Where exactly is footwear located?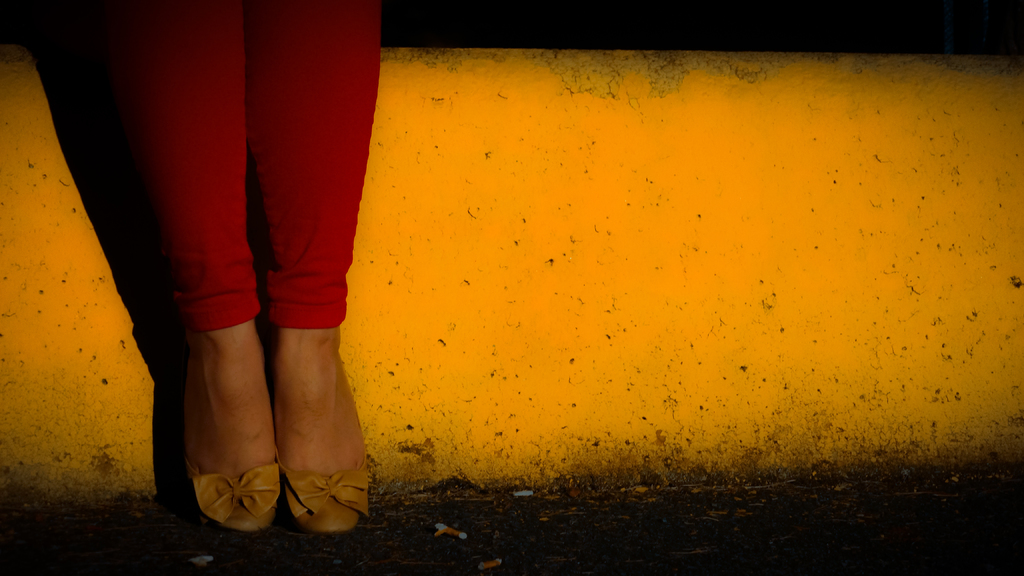
Its bounding box is BBox(272, 448, 366, 541).
